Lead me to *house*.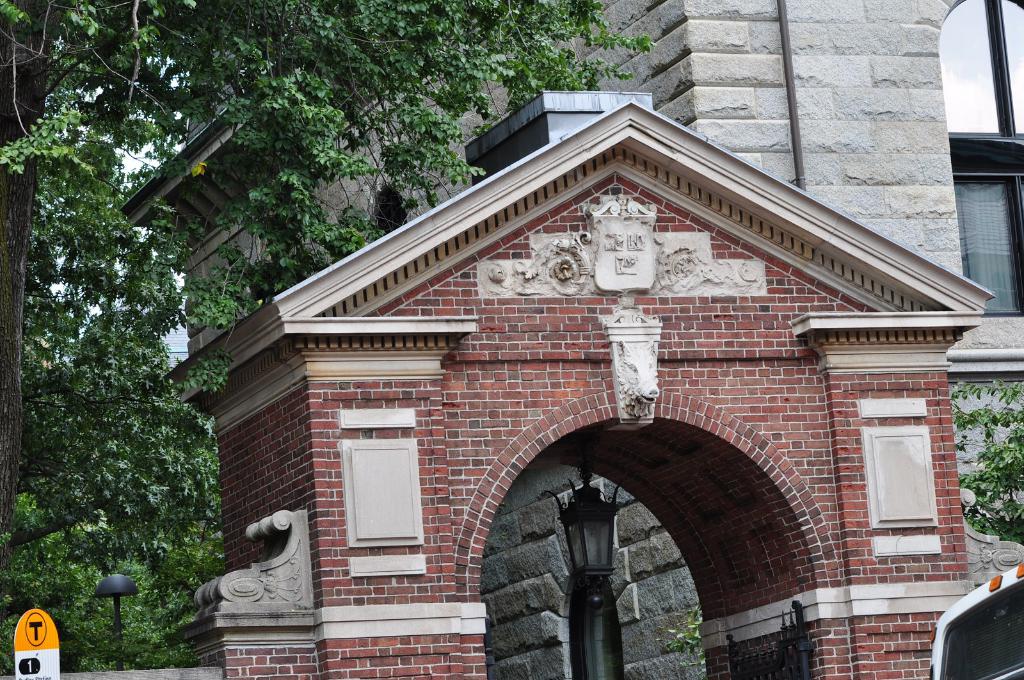
Lead to bbox=[122, 0, 1023, 676].
